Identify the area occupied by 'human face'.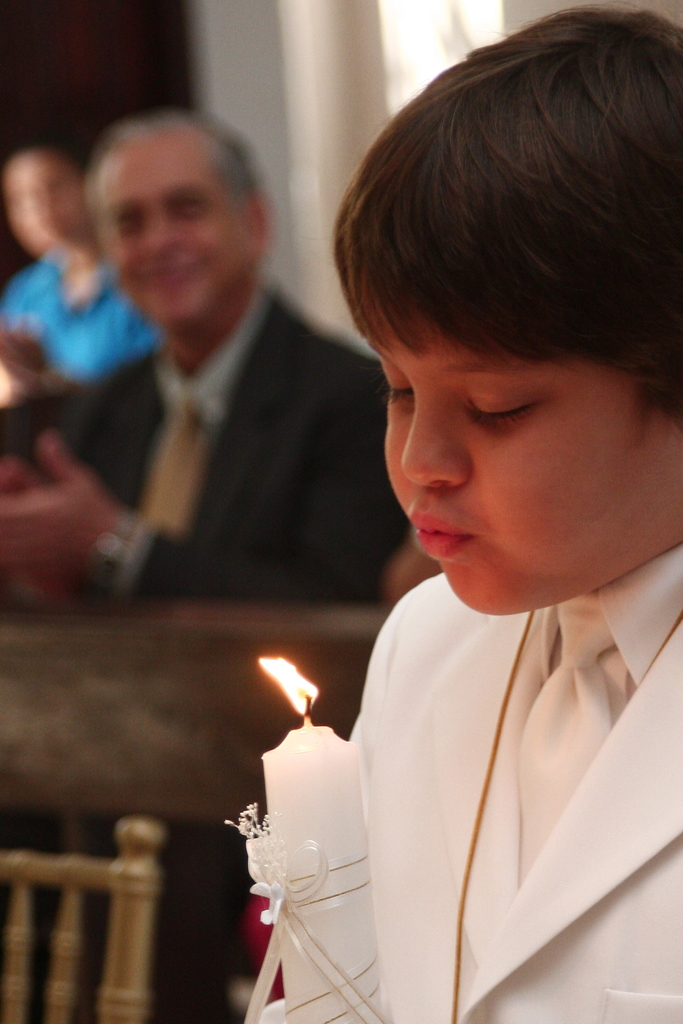
Area: [x1=96, y1=143, x2=245, y2=315].
